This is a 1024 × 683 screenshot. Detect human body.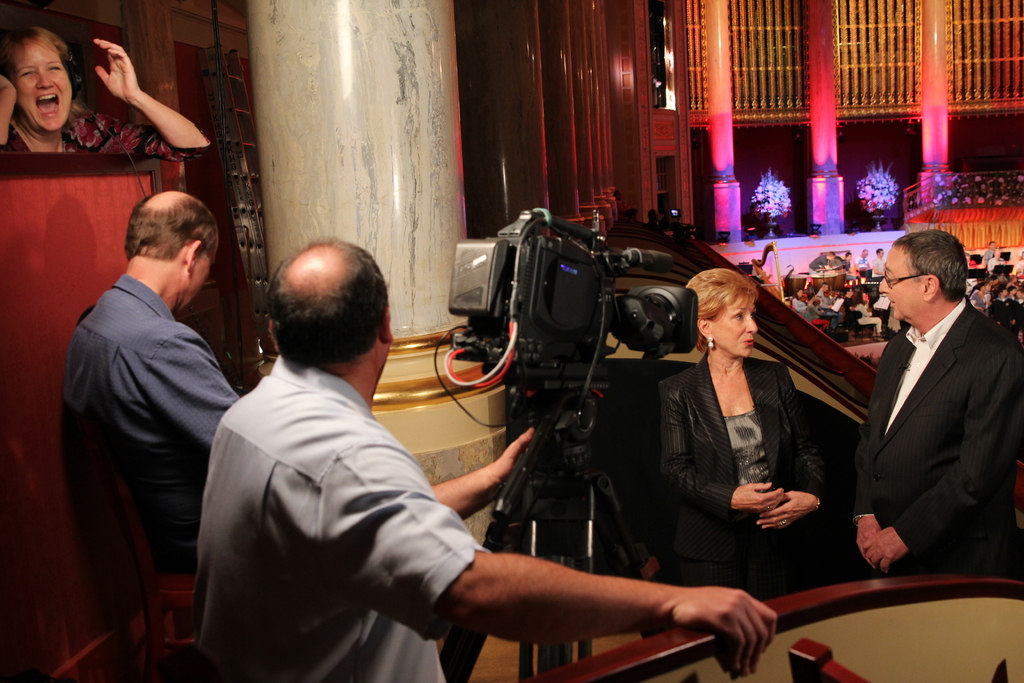
rect(0, 28, 209, 165).
